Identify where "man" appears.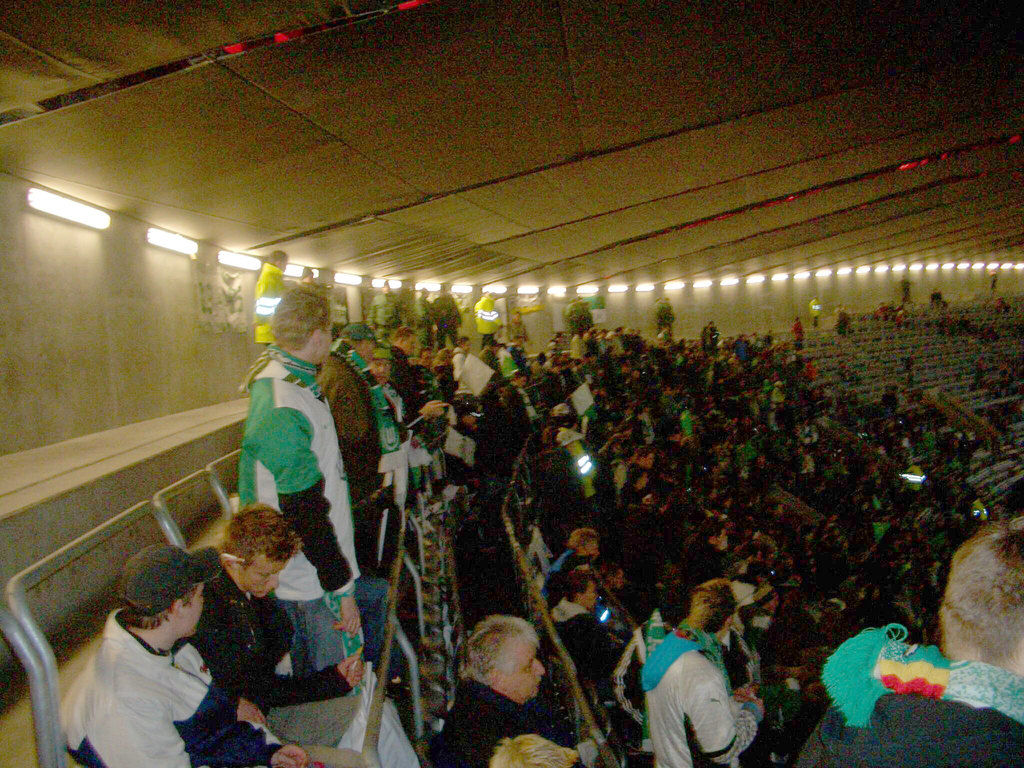
Appears at rect(236, 281, 369, 669).
